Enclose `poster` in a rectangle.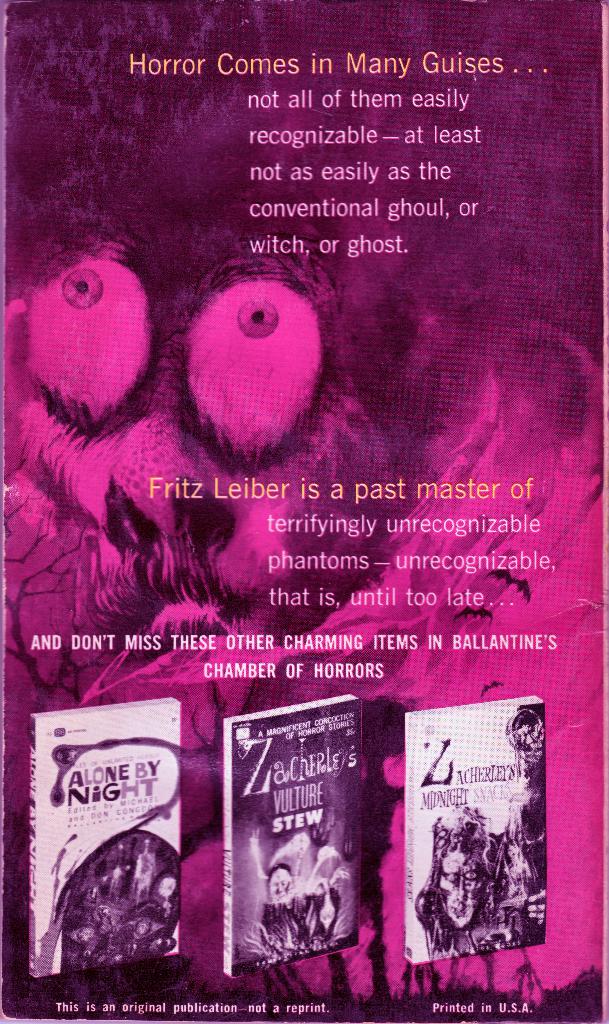
(left=0, top=0, right=608, bottom=1023).
